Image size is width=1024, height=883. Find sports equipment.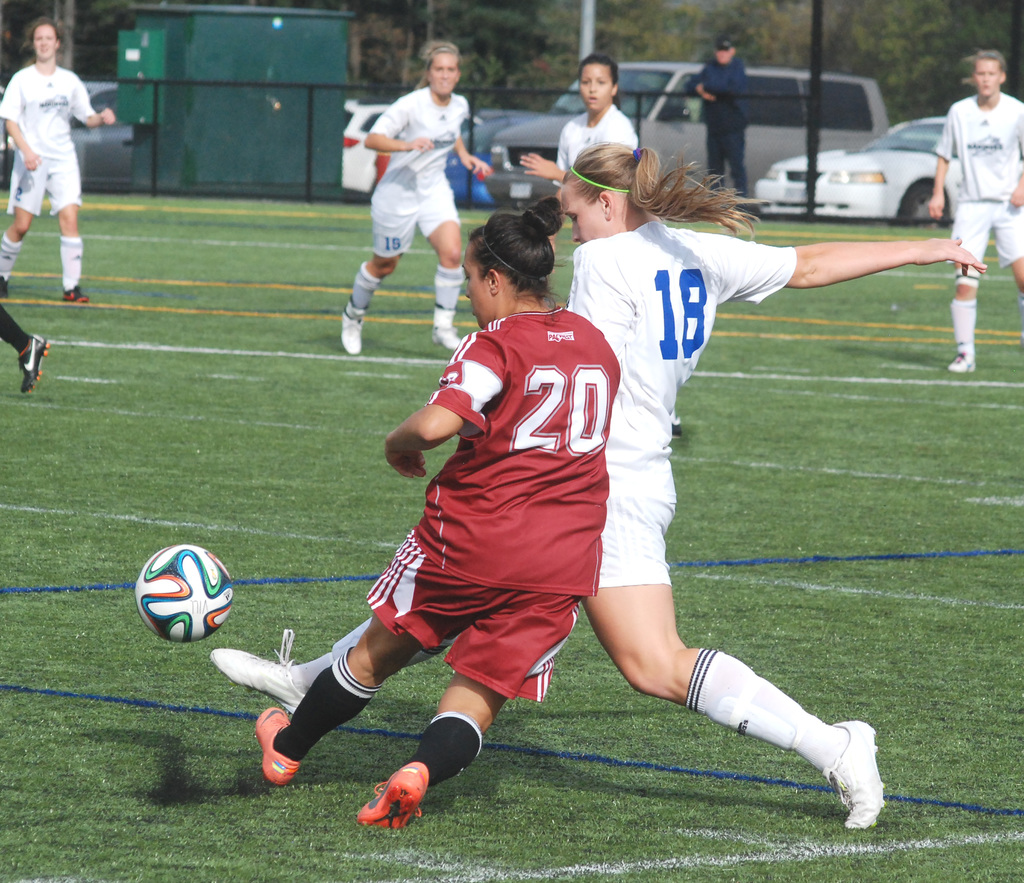
207/630/304/715.
